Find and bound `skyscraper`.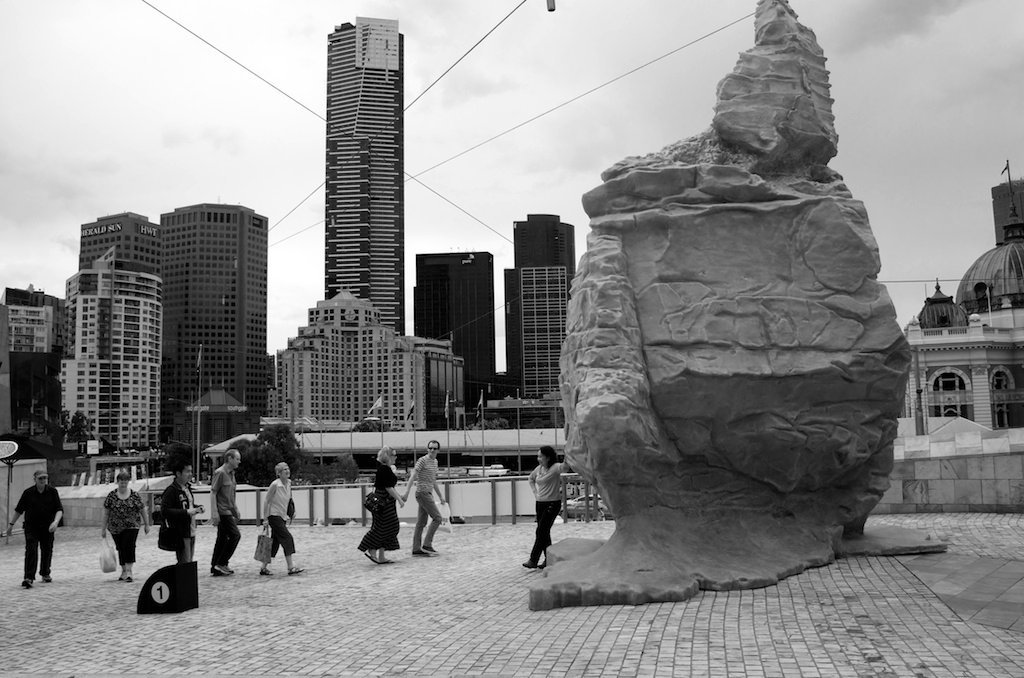
Bound: 403, 246, 504, 400.
